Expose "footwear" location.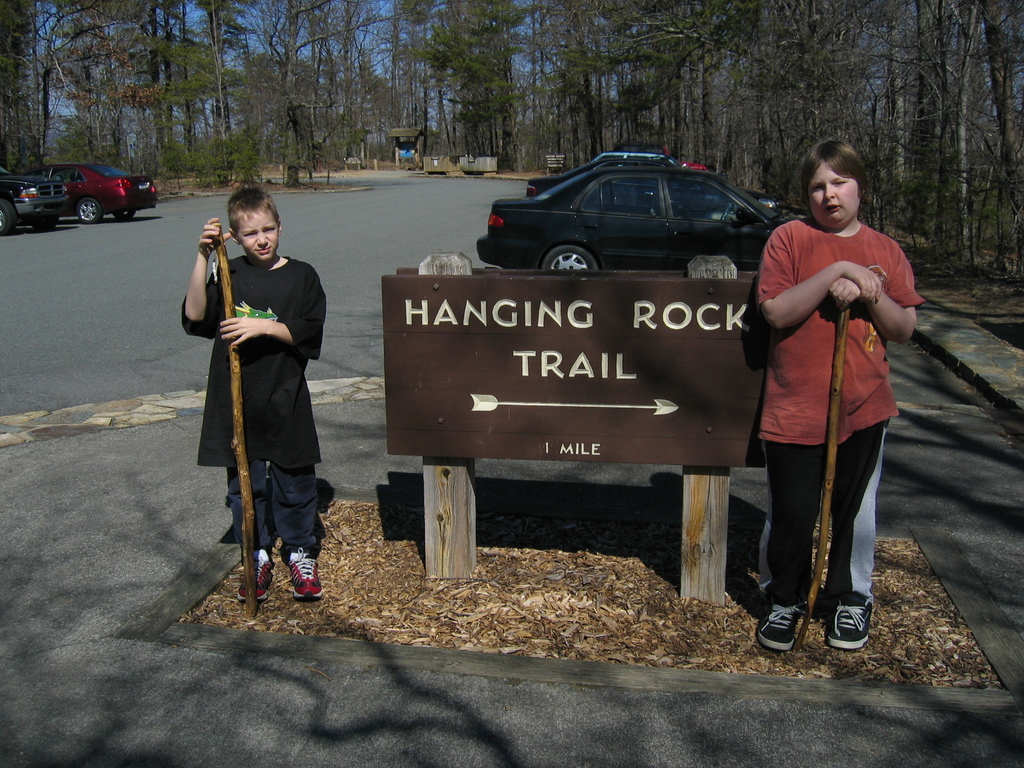
Exposed at {"x1": 282, "y1": 549, "x2": 322, "y2": 598}.
